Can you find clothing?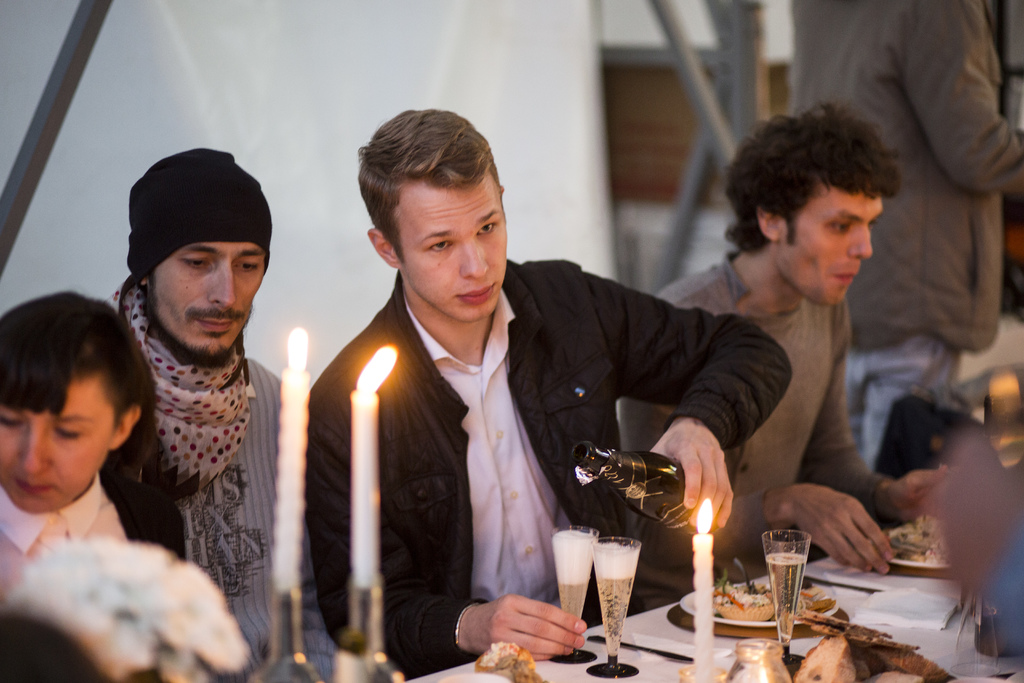
Yes, bounding box: [x1=0, y1=435, x2=185, y2=682].
